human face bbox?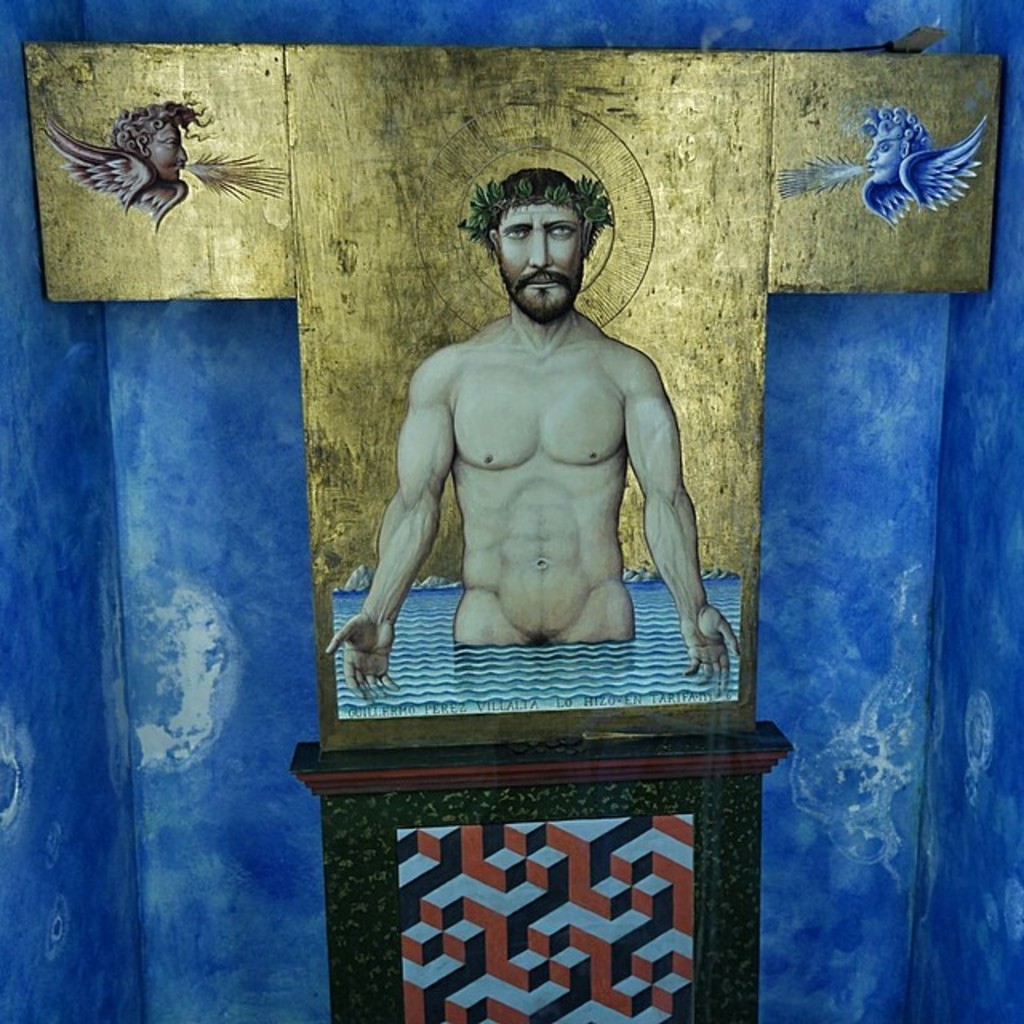
bbox(498, 198, 579, 323)
